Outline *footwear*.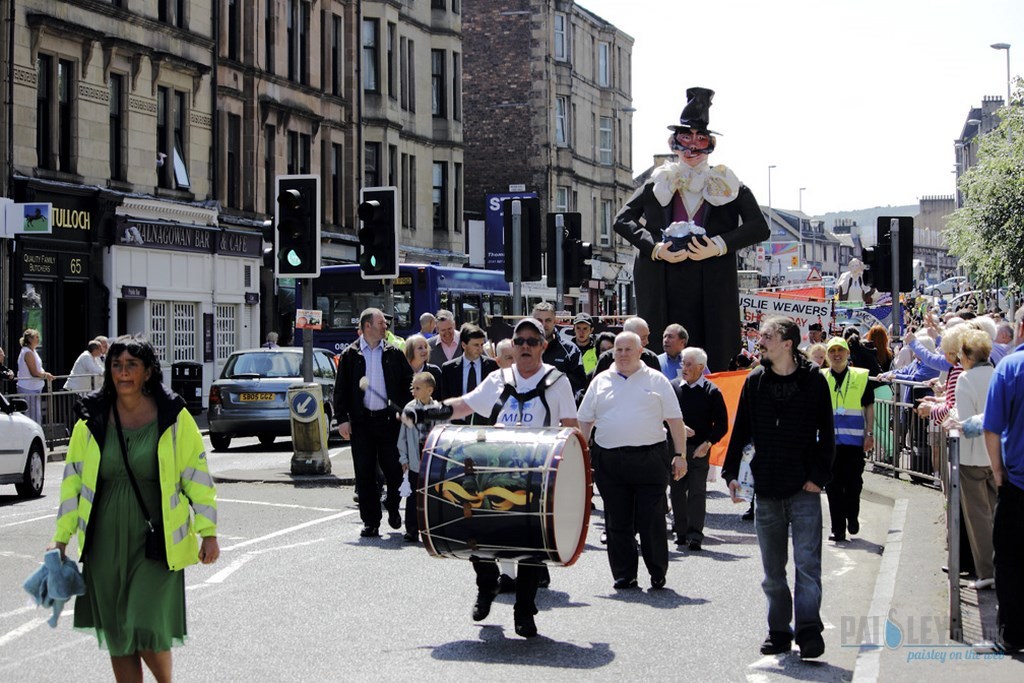
Outline: crop(360, 524, 379, 538).
